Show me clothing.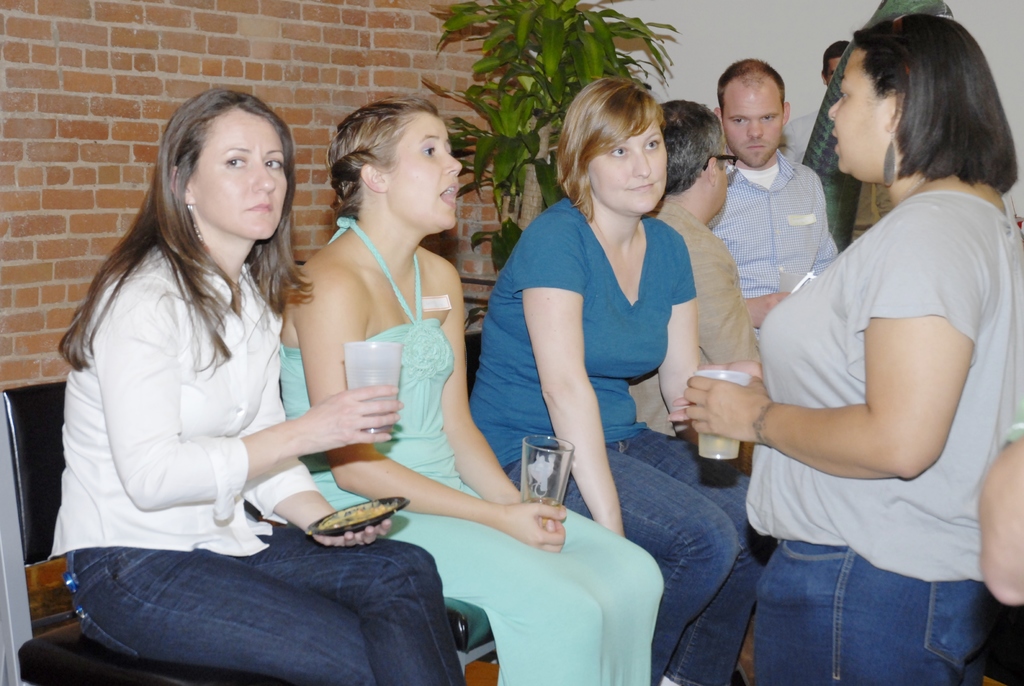
clothing is here: [x1=706, y1=150, x2=840, y2=336].
